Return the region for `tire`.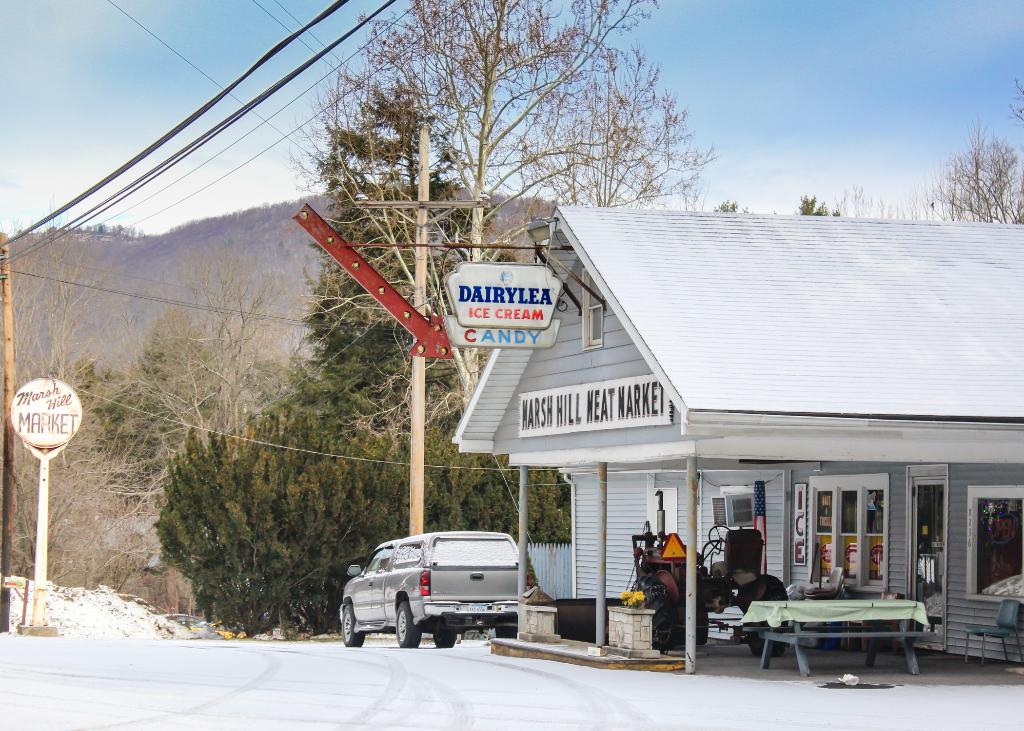
x1=743, y1=578, x2=792, y2=657.
